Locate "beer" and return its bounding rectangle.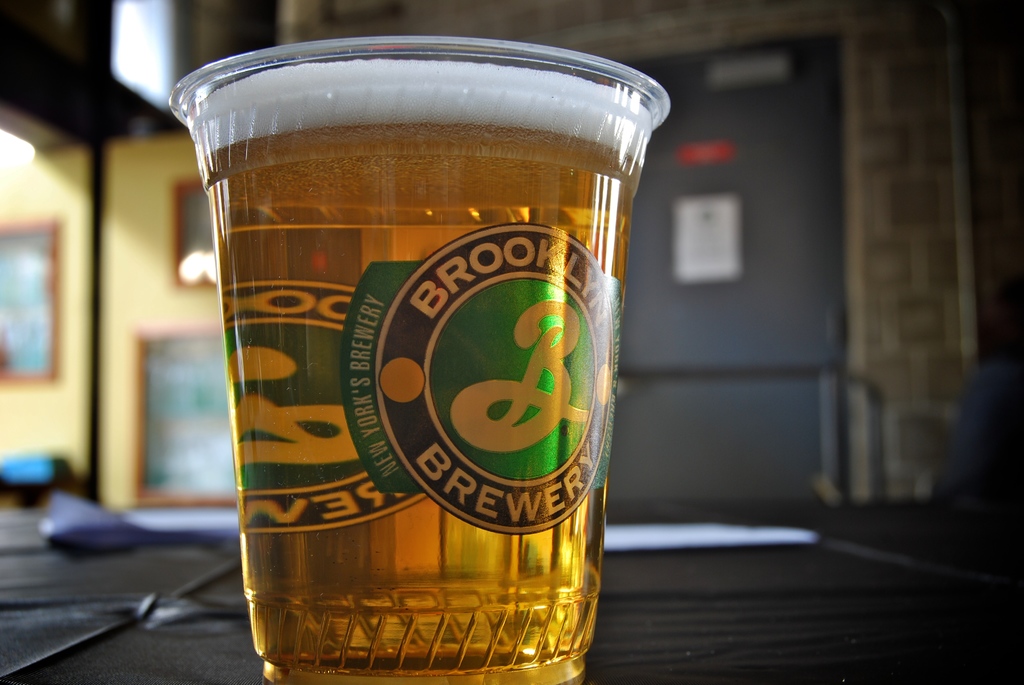
179, 56, 655, 684.
